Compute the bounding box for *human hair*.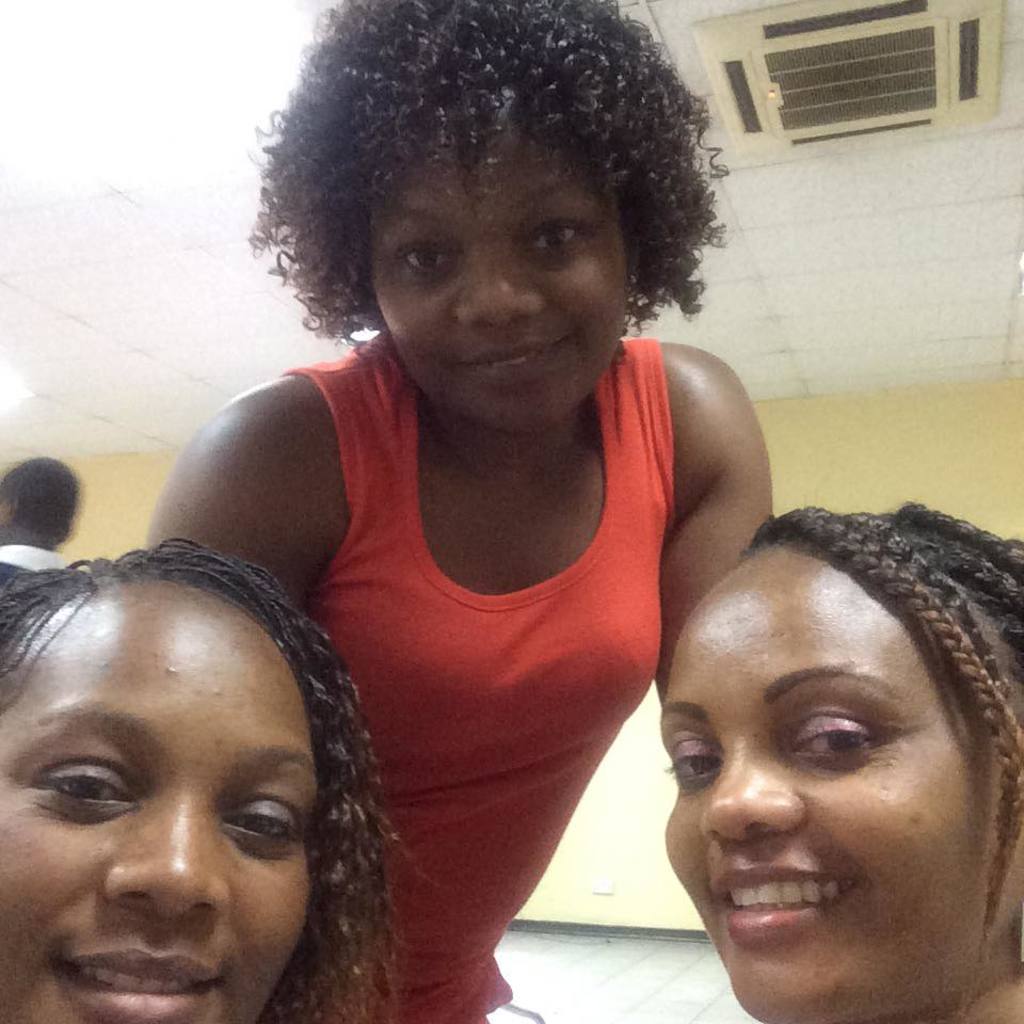
[0, 450, 82, 544].
